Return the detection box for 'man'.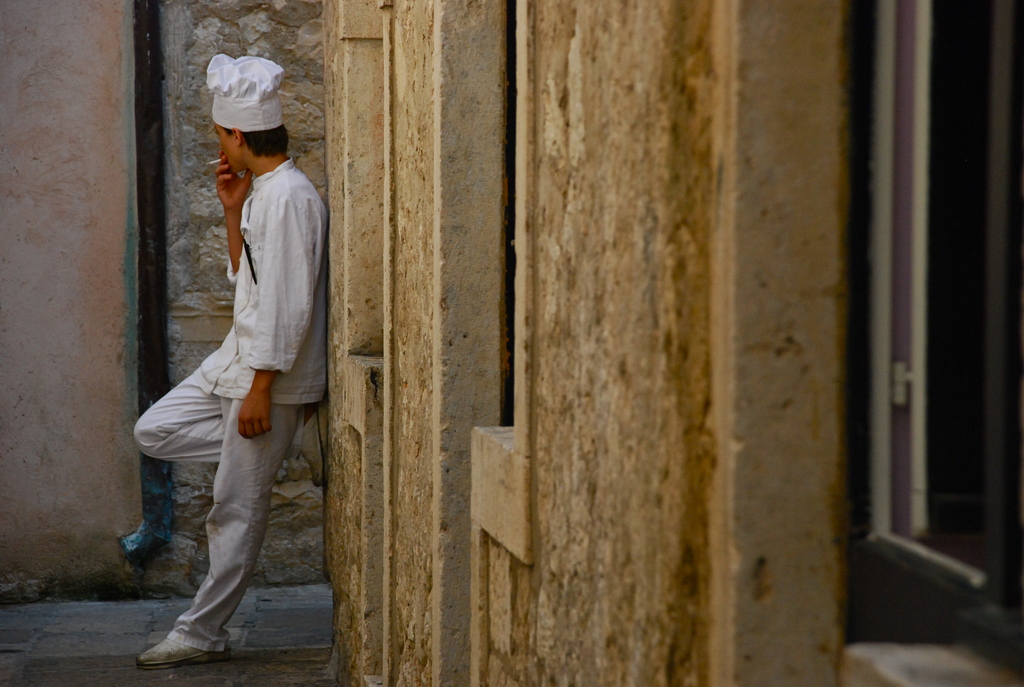
x1=137 y1=66 x2=320 y2=667.
